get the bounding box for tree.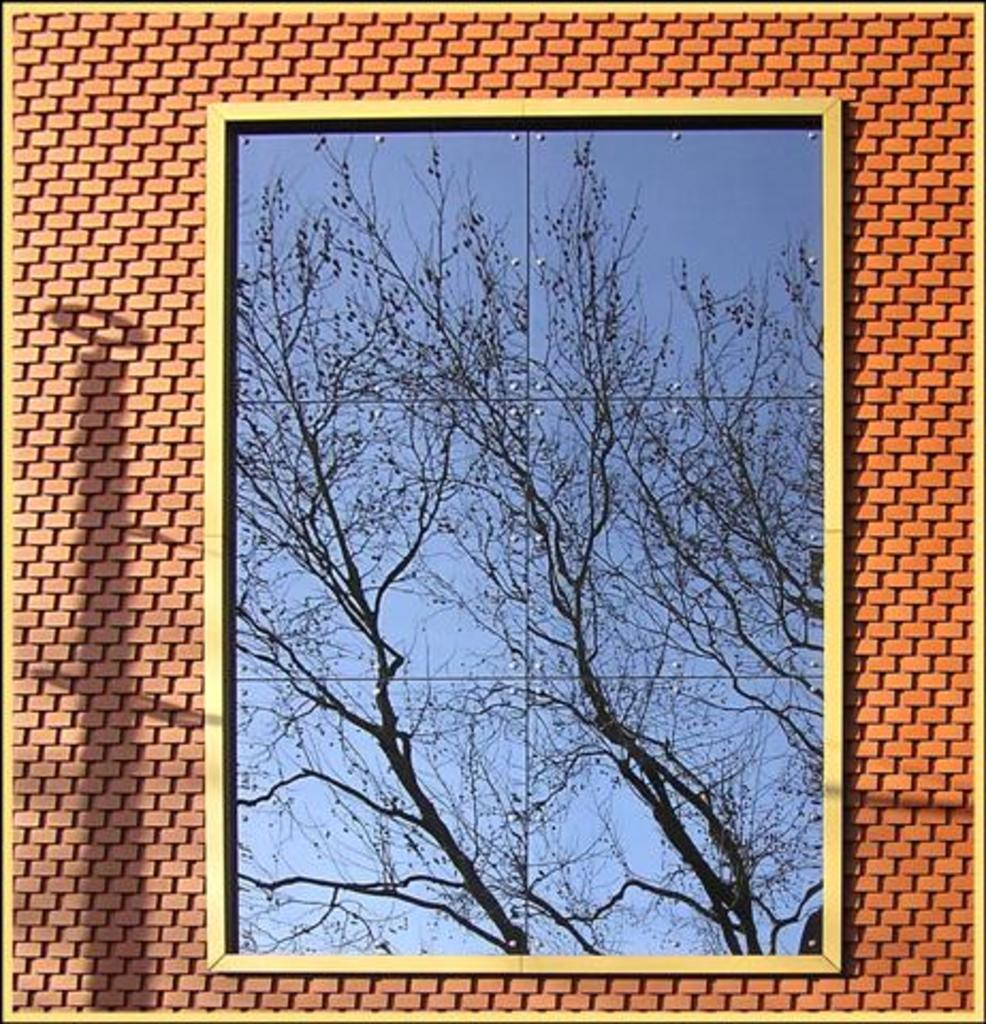
226 143 815 962.
